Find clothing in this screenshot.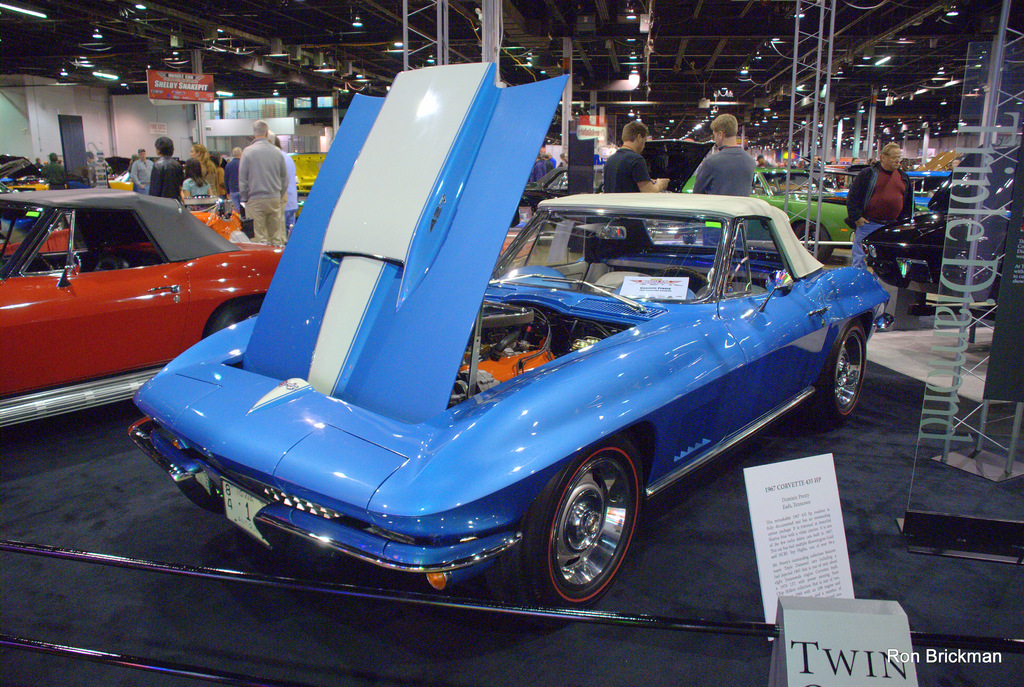
The bounding box for clothing is 240:141:285:197.
